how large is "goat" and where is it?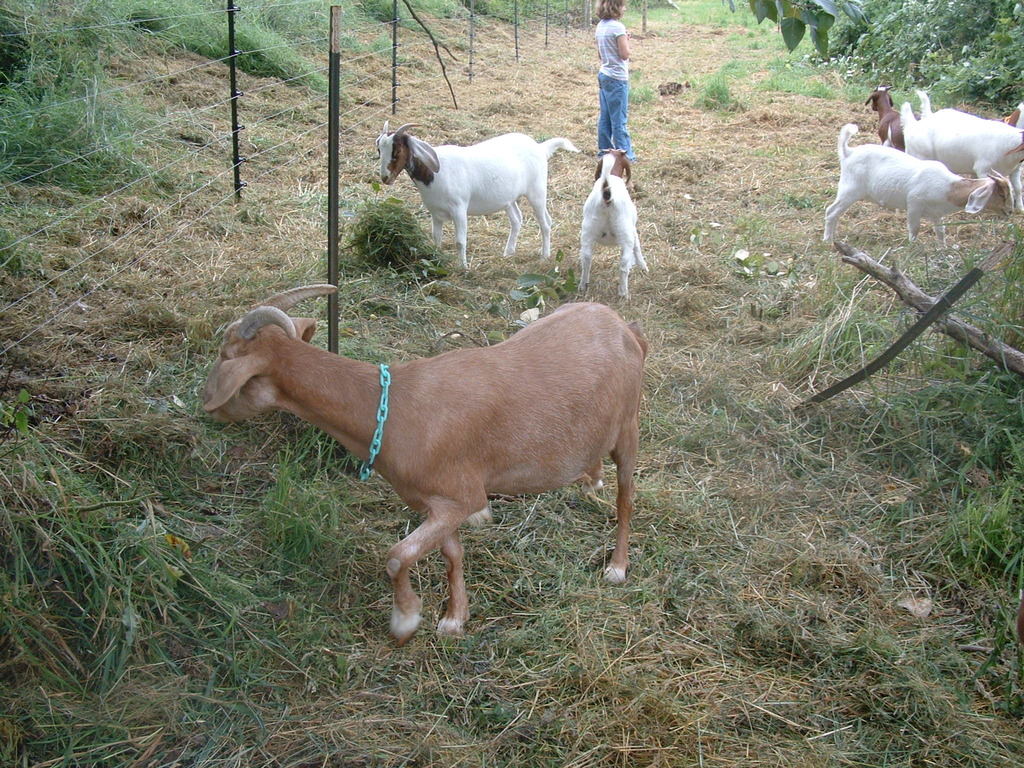
Bounding box: (left=376, top=120, right=582, bottom=271).
